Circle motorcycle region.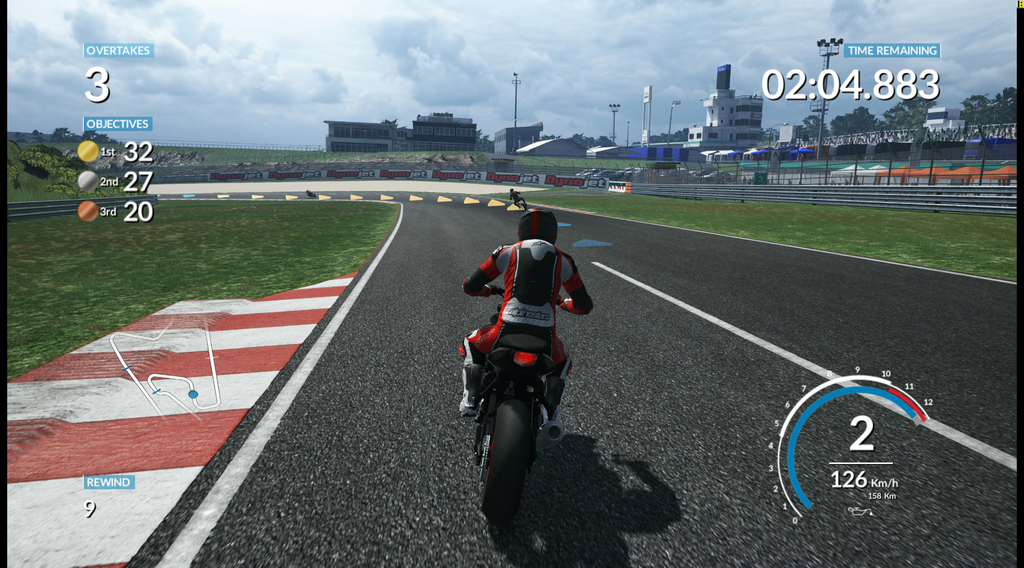
Region: [448, 278, 593, 515].
